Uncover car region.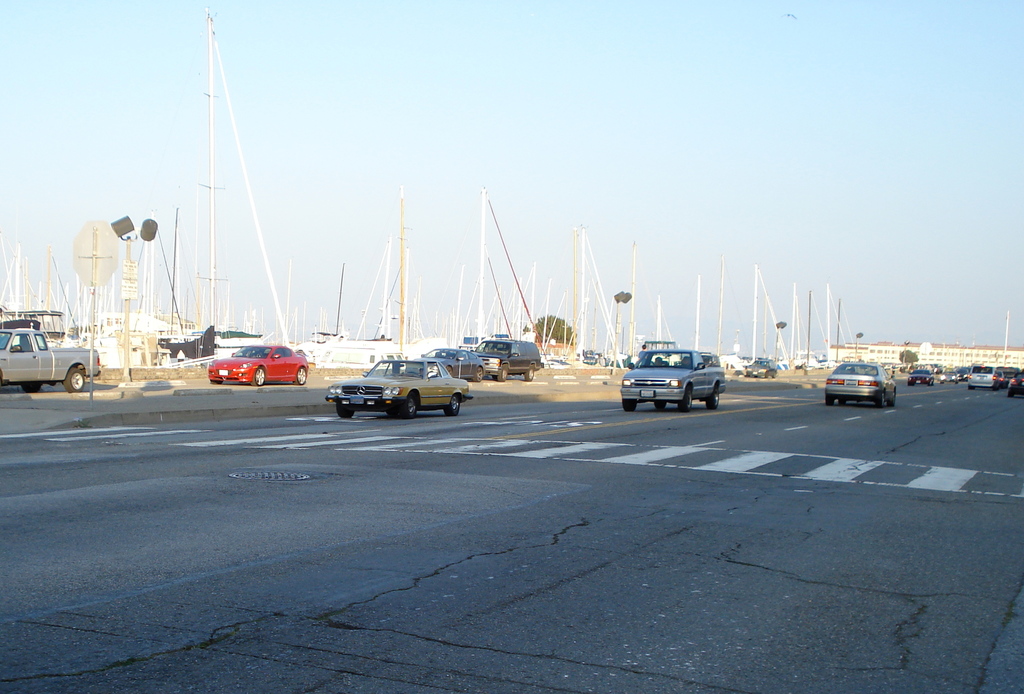
Uncovered: pyautogui.locateOnScreen(936, 367, 958, 383).
